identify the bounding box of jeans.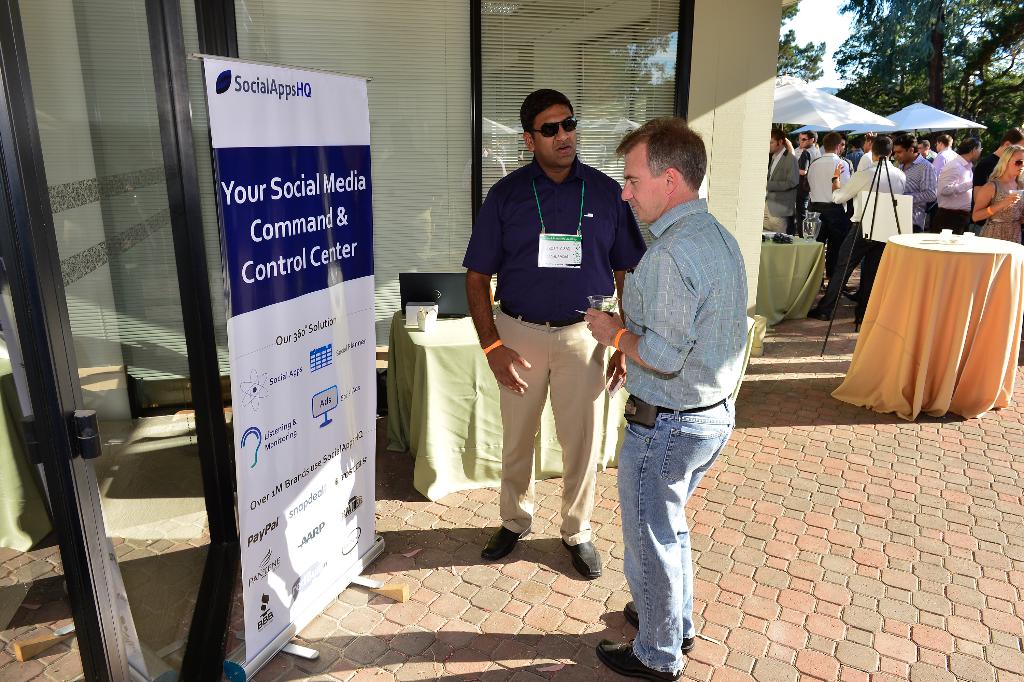
[615,398,724,681].
